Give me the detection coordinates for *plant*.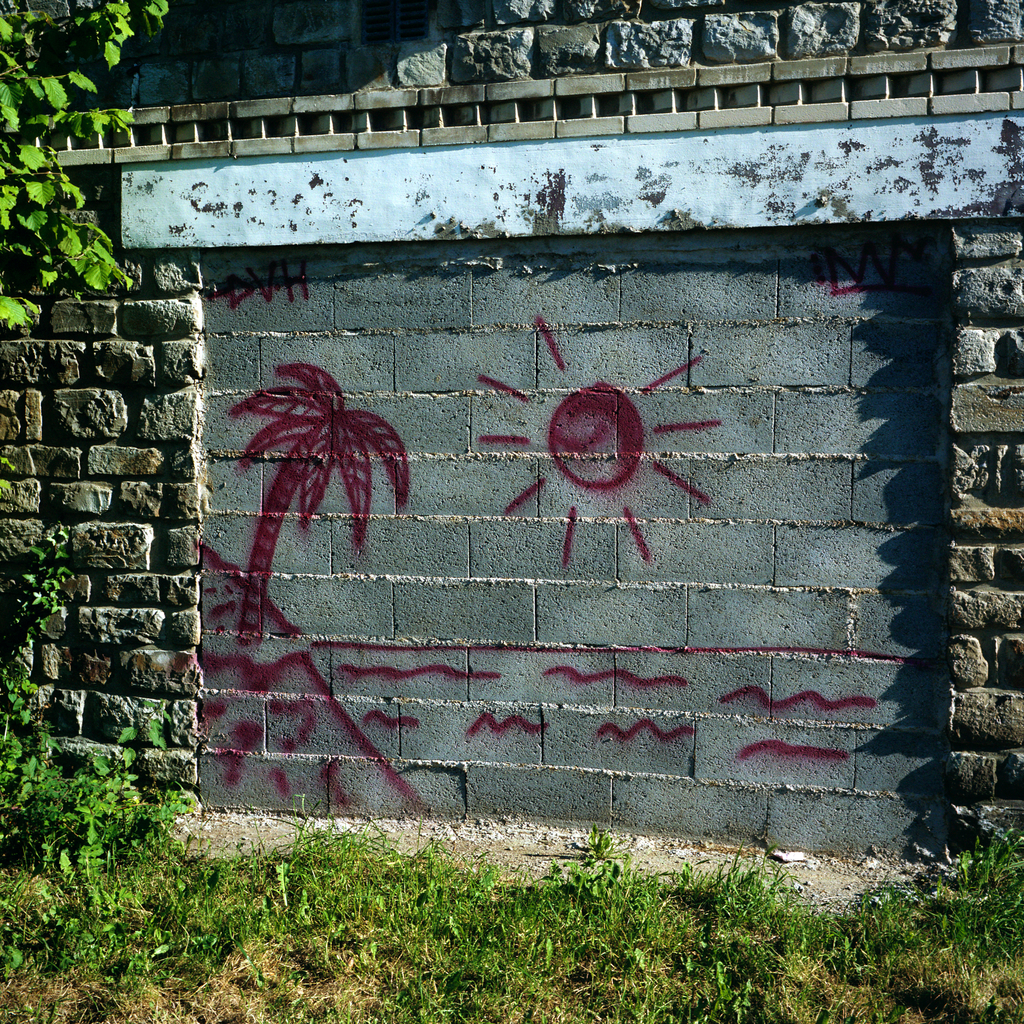
pyautogui.locateOnScreen(663, 857, 709, 889).
